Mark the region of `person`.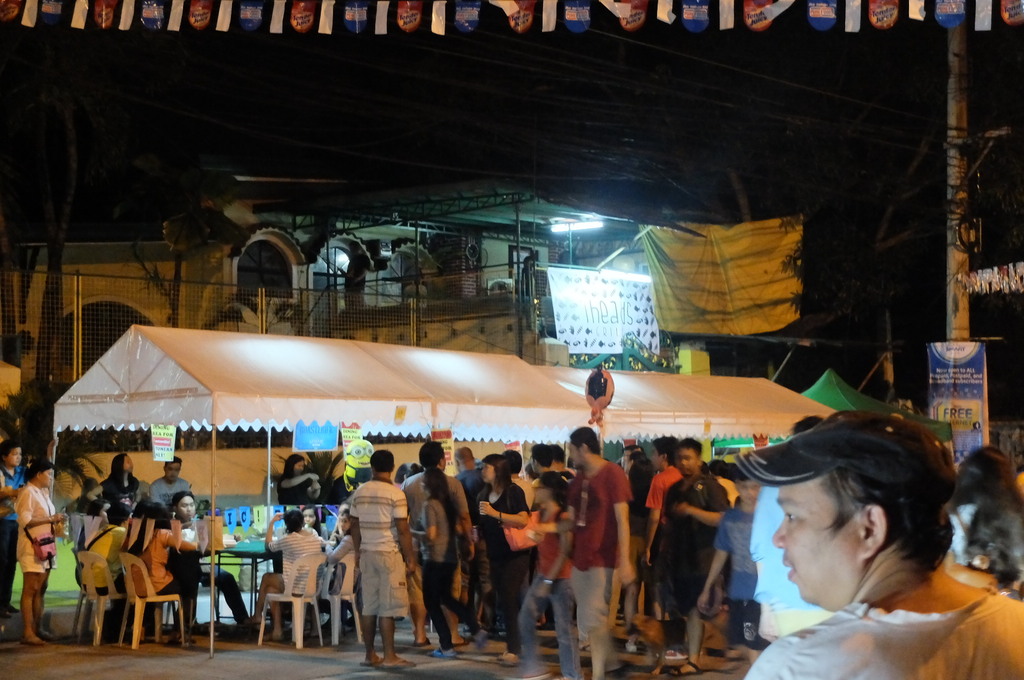
Region: <region>127, 500, 200, 644</region>.
